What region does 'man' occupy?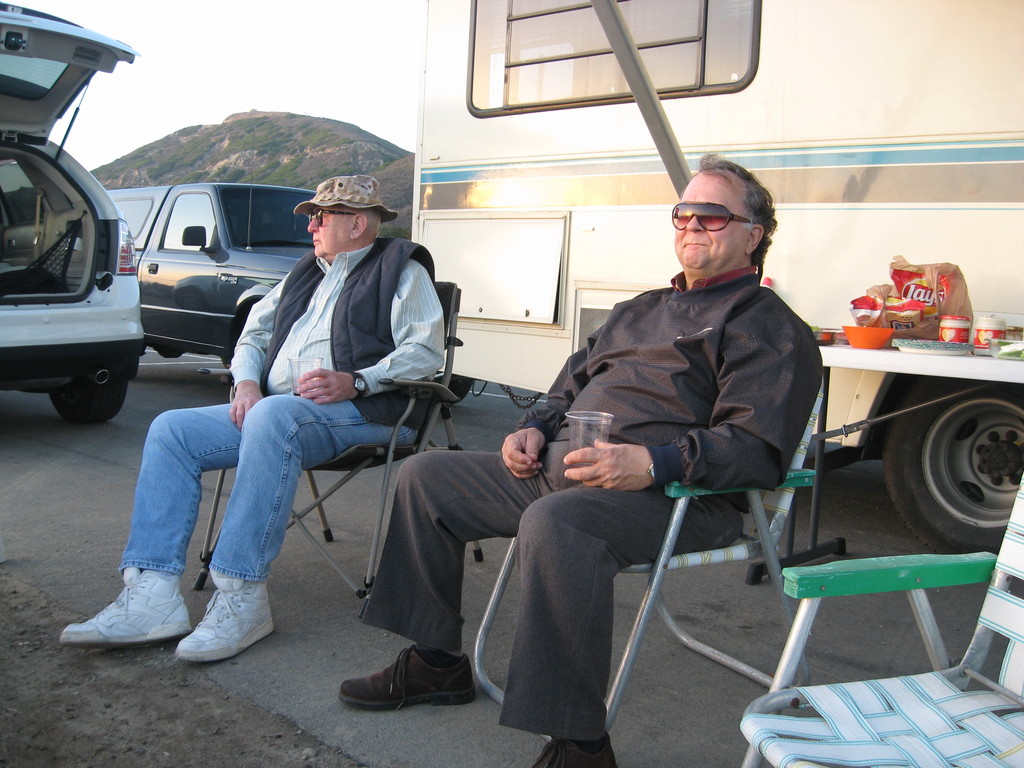
locate(60, 165, 444, 659).
